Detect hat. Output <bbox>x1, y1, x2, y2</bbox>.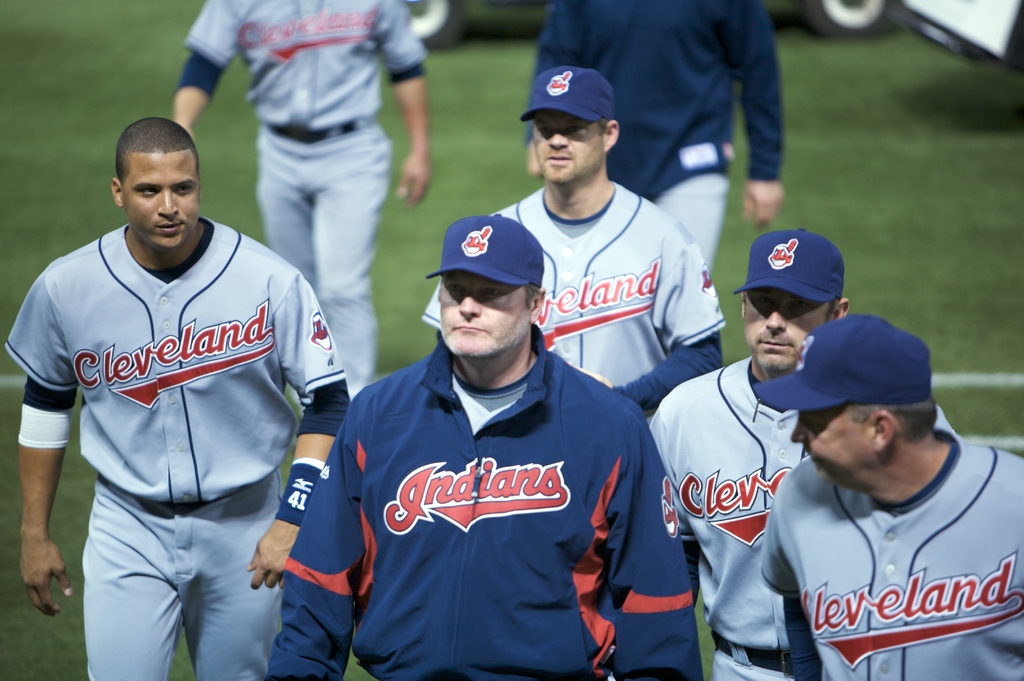
<bbox>755, 317, 933, 415</bbox>.
